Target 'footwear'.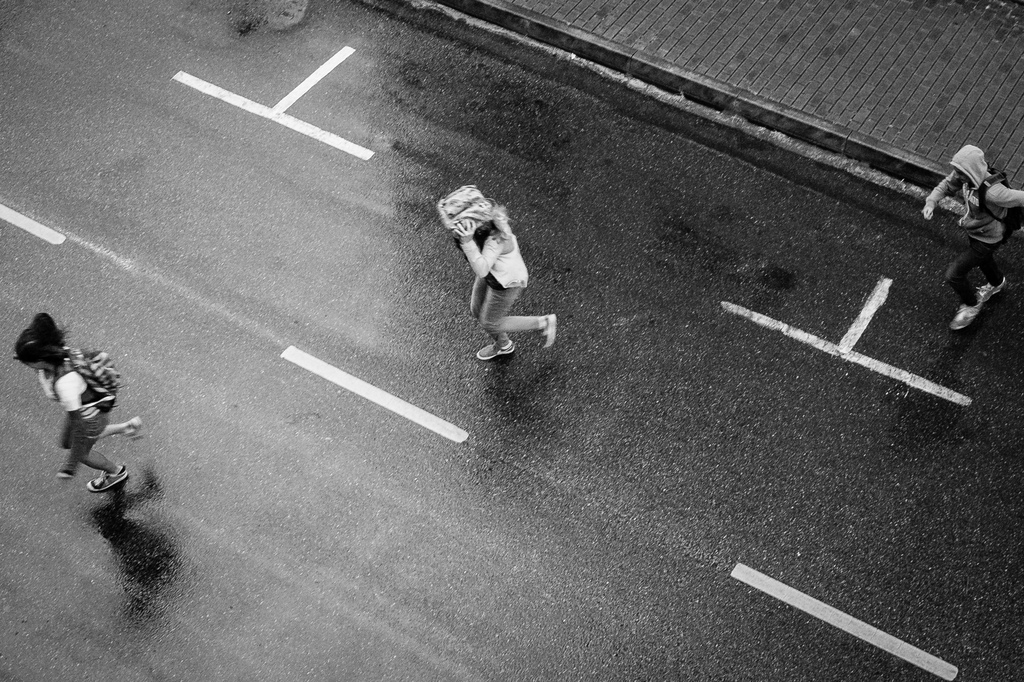
Target region: l=950, t=296, r=983, b=329.
